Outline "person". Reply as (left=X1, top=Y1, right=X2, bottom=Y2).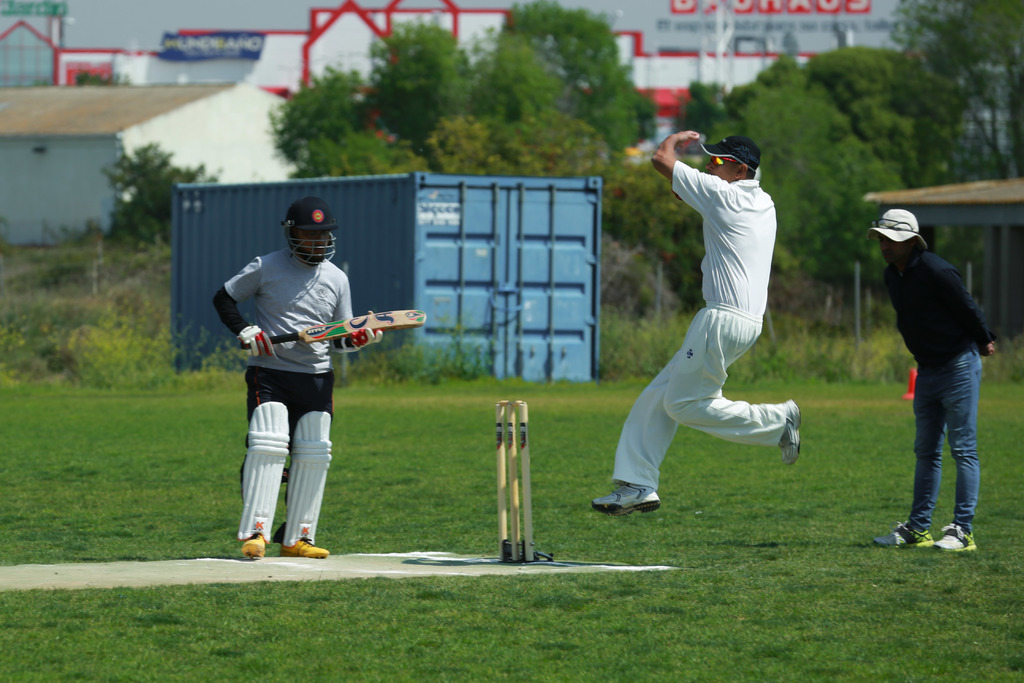
(left=584, top=122, right=803, bottom=513).
